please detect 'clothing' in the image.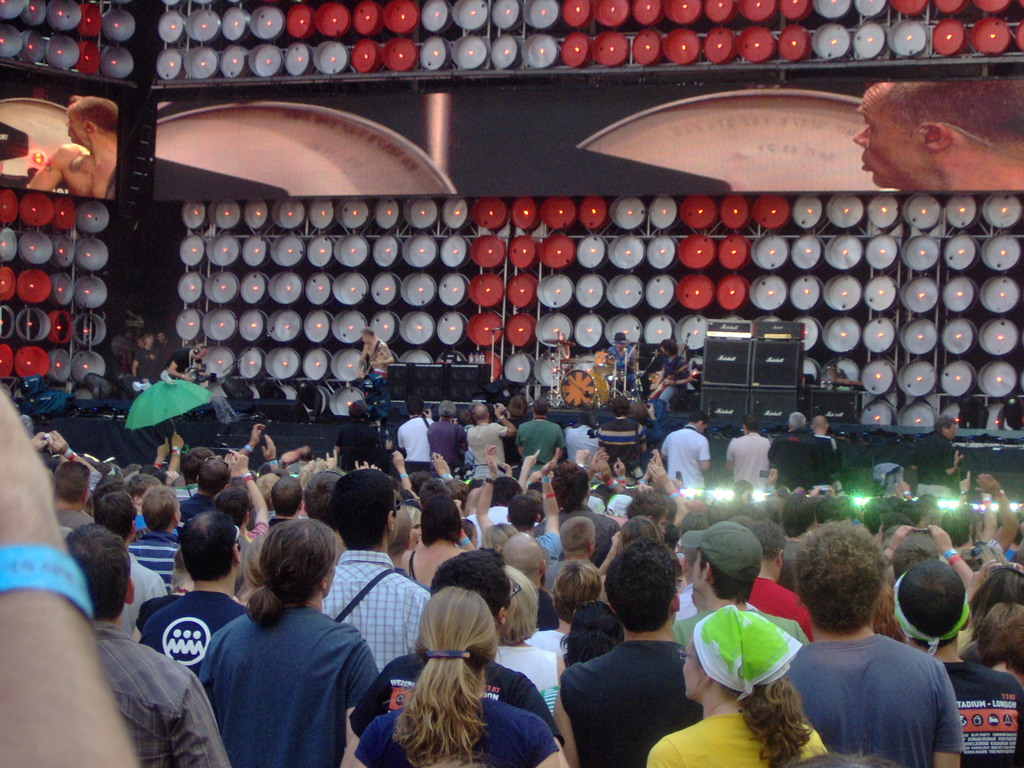
crop(560, 417, 590, 470).
